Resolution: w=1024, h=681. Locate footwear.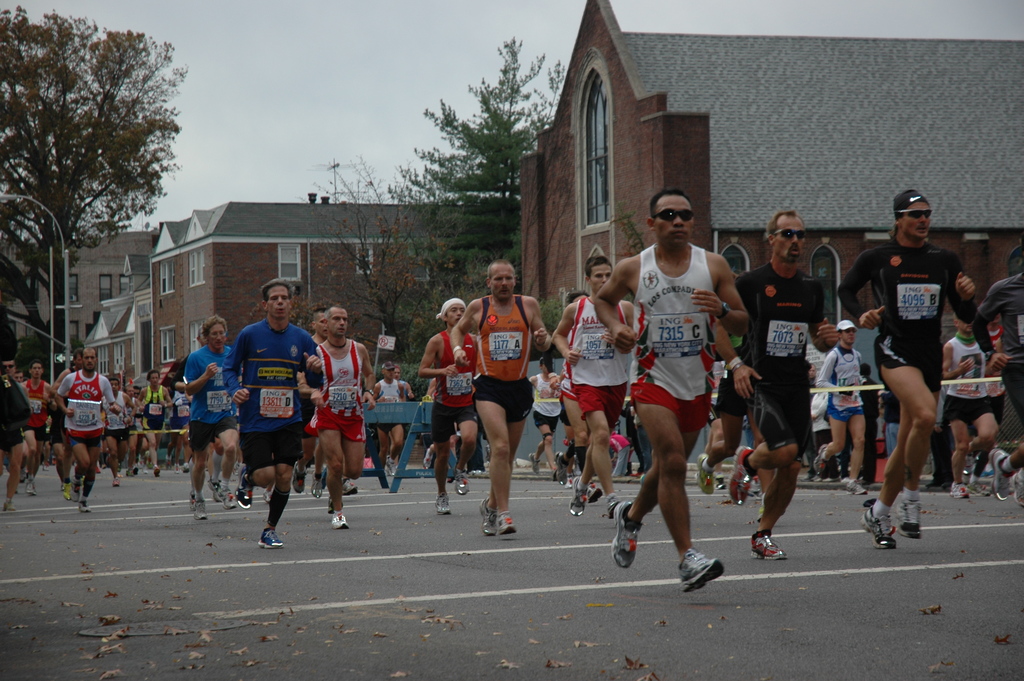
crop(585, 486, 601, 505).
